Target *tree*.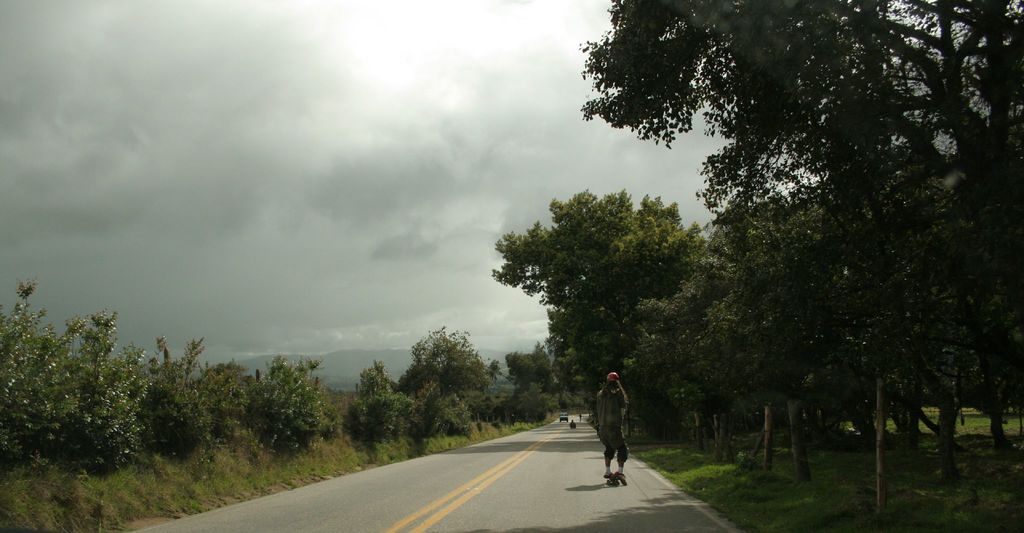
Target region: rect(506, 344, 559, 424).
